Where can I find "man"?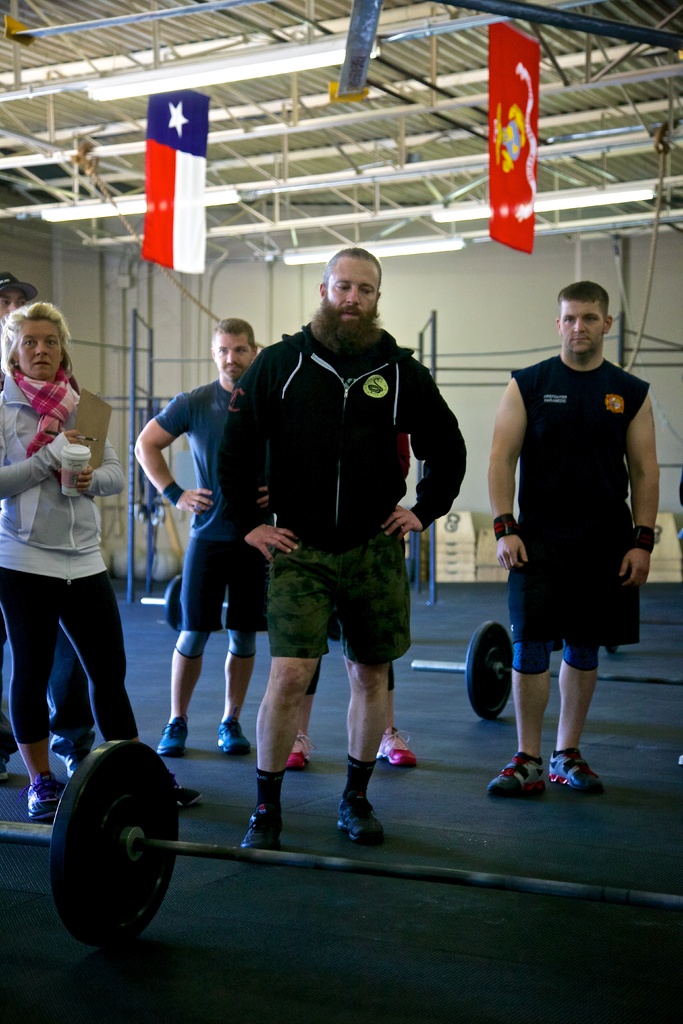
You can find it at (215,243,466,856).
